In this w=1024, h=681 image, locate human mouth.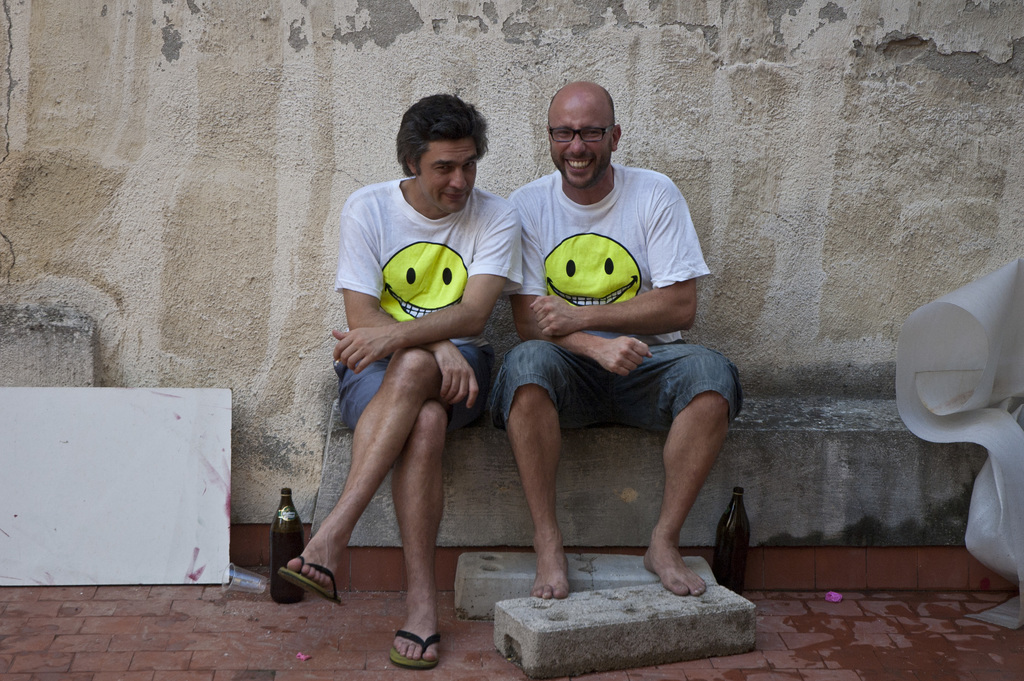
Bounding box: Rect(561, 156, 597, 179).
